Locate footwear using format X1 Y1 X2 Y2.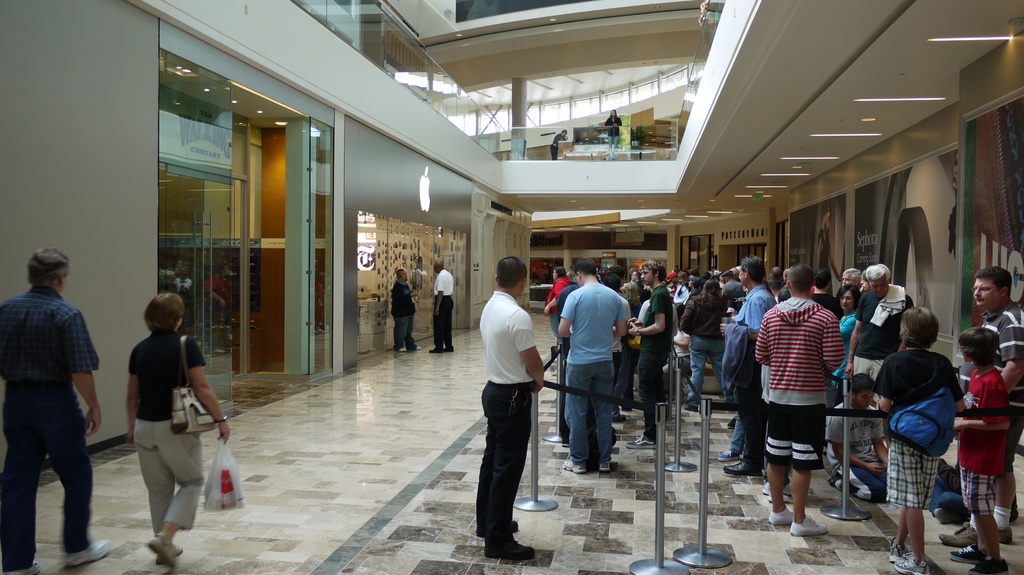
3 560 41 574.
